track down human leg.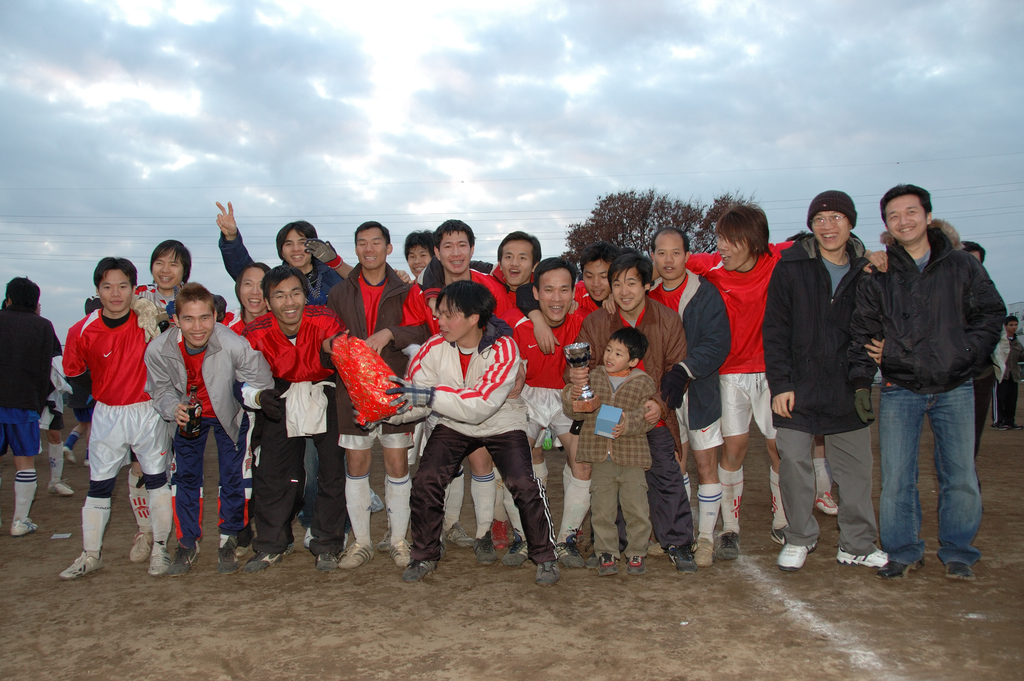
Tracked to detection(398, 416, 473, 564).
